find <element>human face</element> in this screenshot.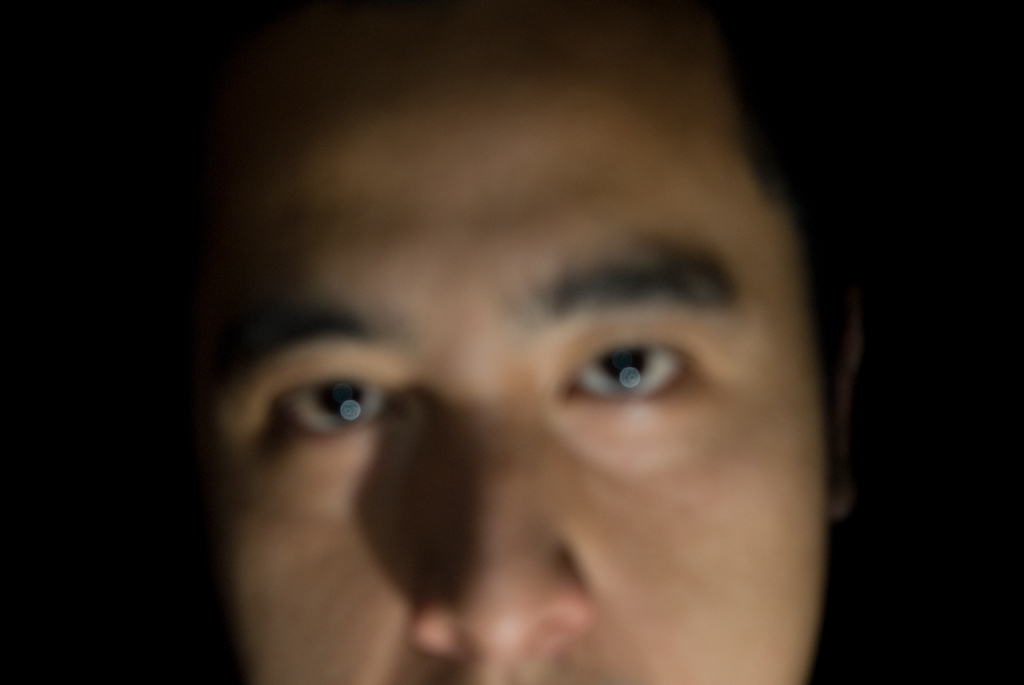
The bounding box for <element>human face</element> is 184:0:831:684.
